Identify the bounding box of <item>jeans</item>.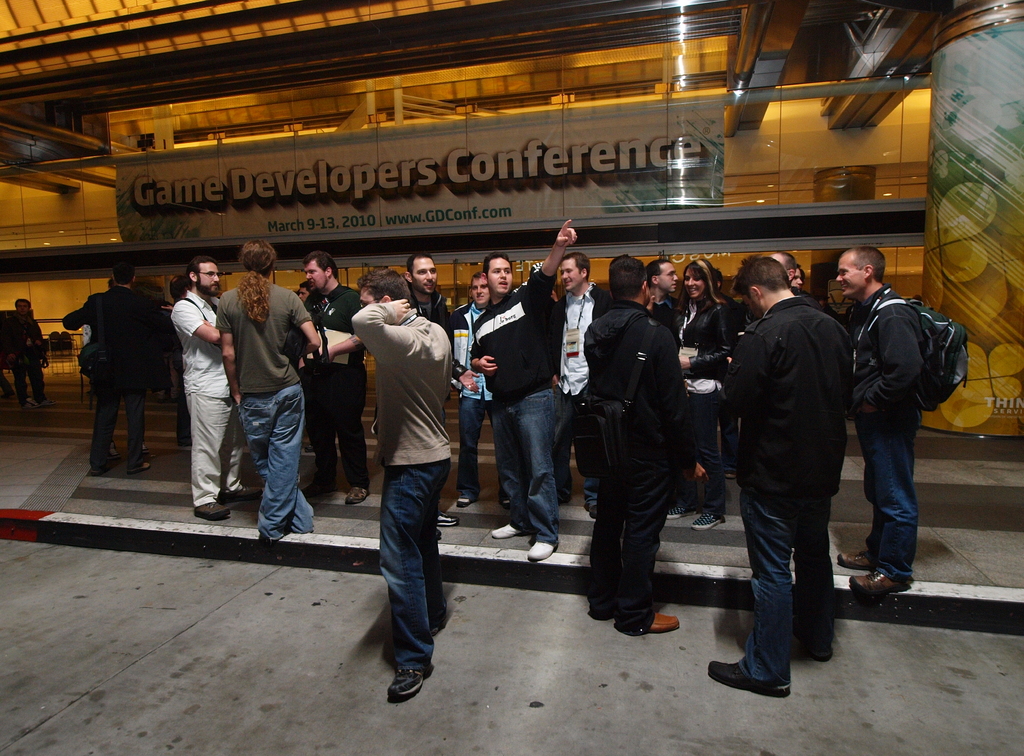
(738, 486, 830, 676).
